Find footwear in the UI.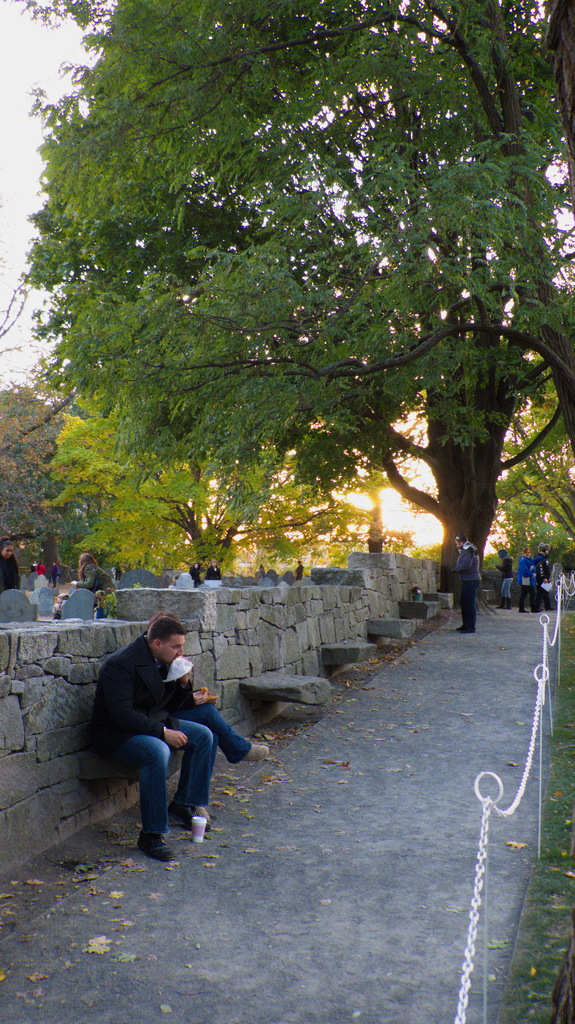
UI element at <box>166,810,203,829</box>.
